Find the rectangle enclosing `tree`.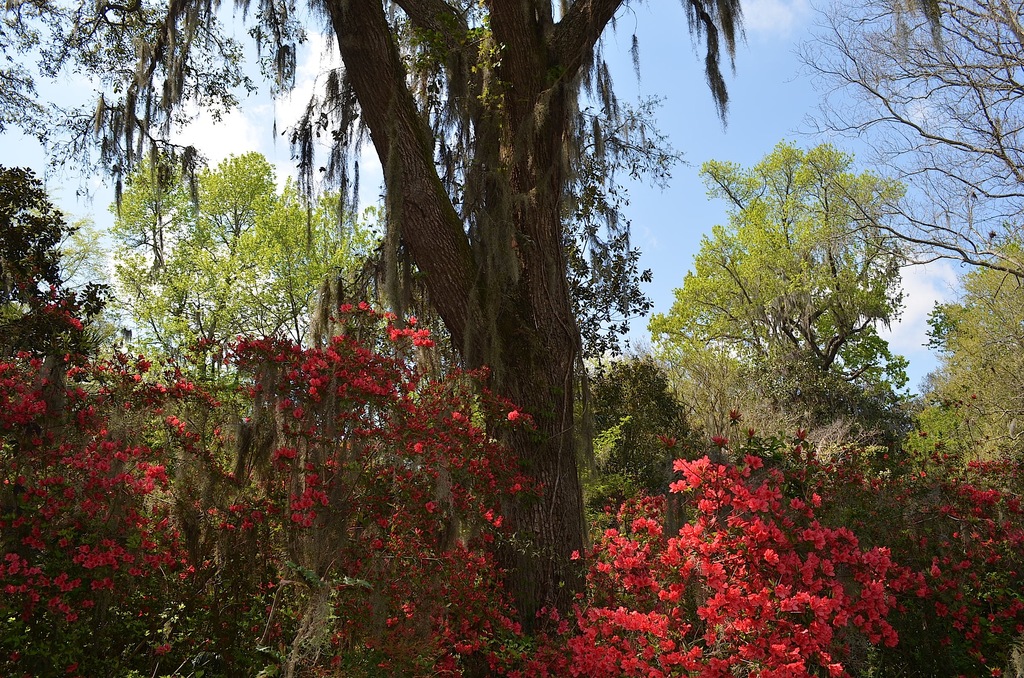
box(109, 145, 355, 407).
